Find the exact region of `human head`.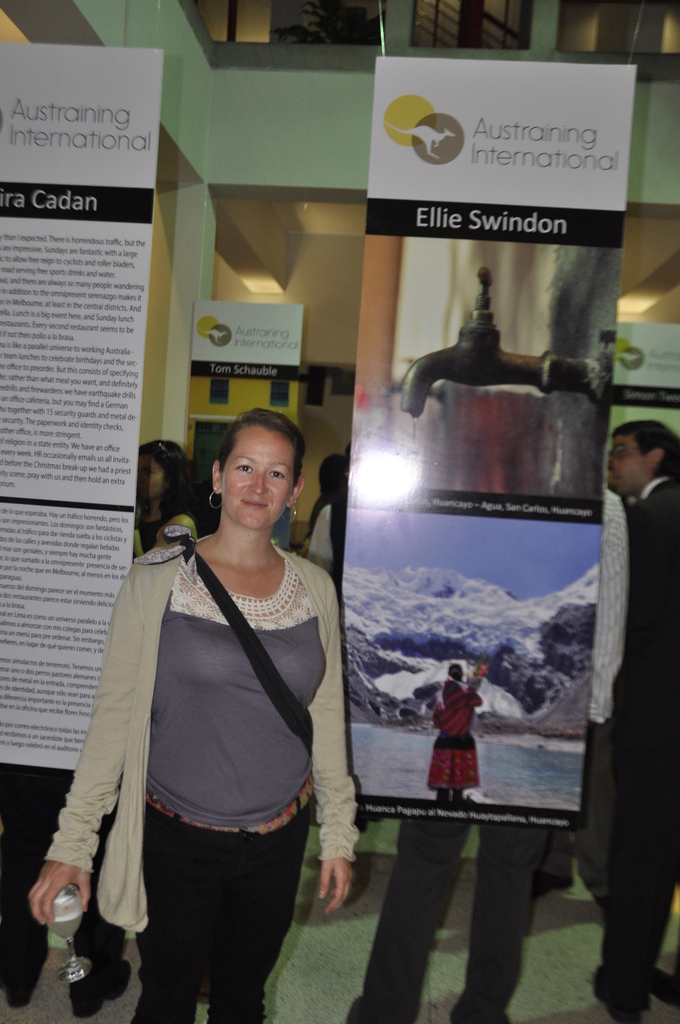
Exact region: detection(136, 440, 190, 510).
